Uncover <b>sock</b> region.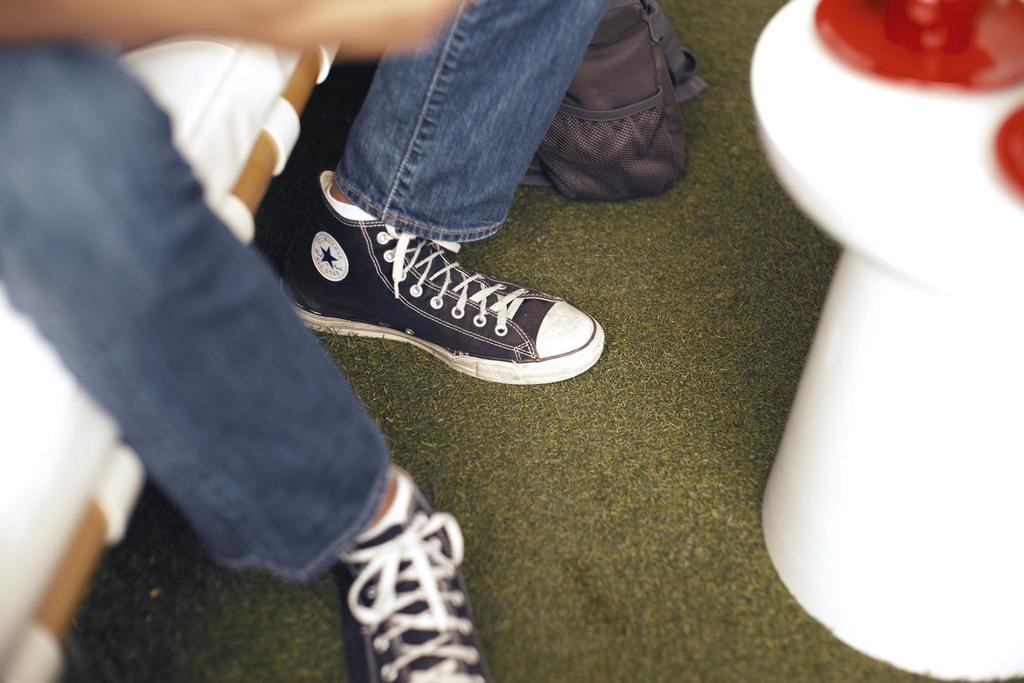
Uncovered: x1=356, y1=470, x2=412, y2=541.
